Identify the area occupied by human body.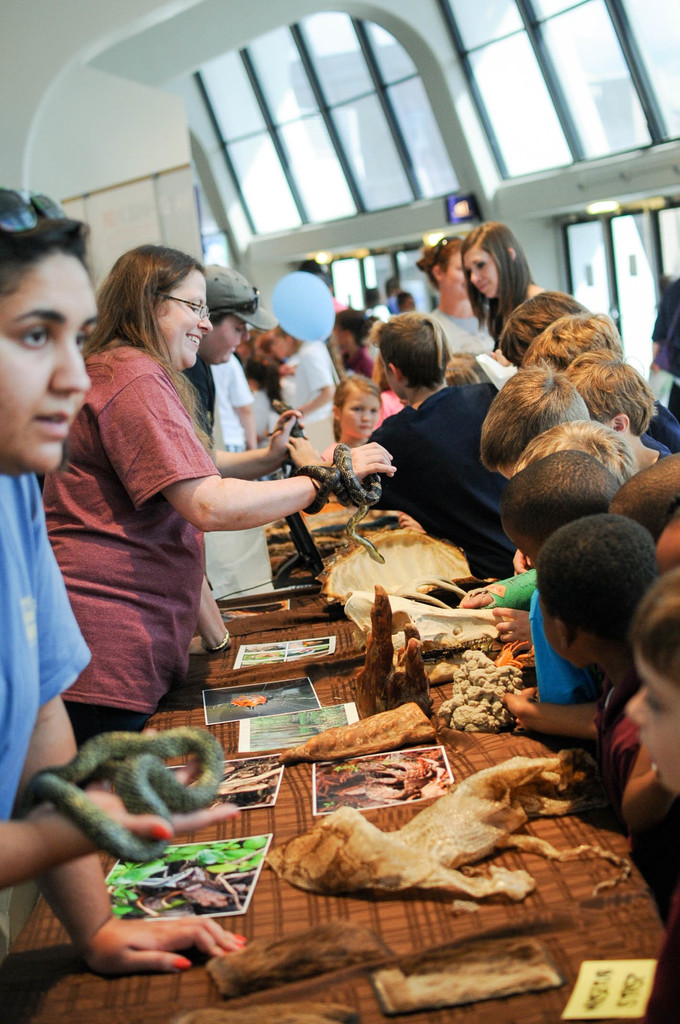
Area: [36, 243, 381, 726].
